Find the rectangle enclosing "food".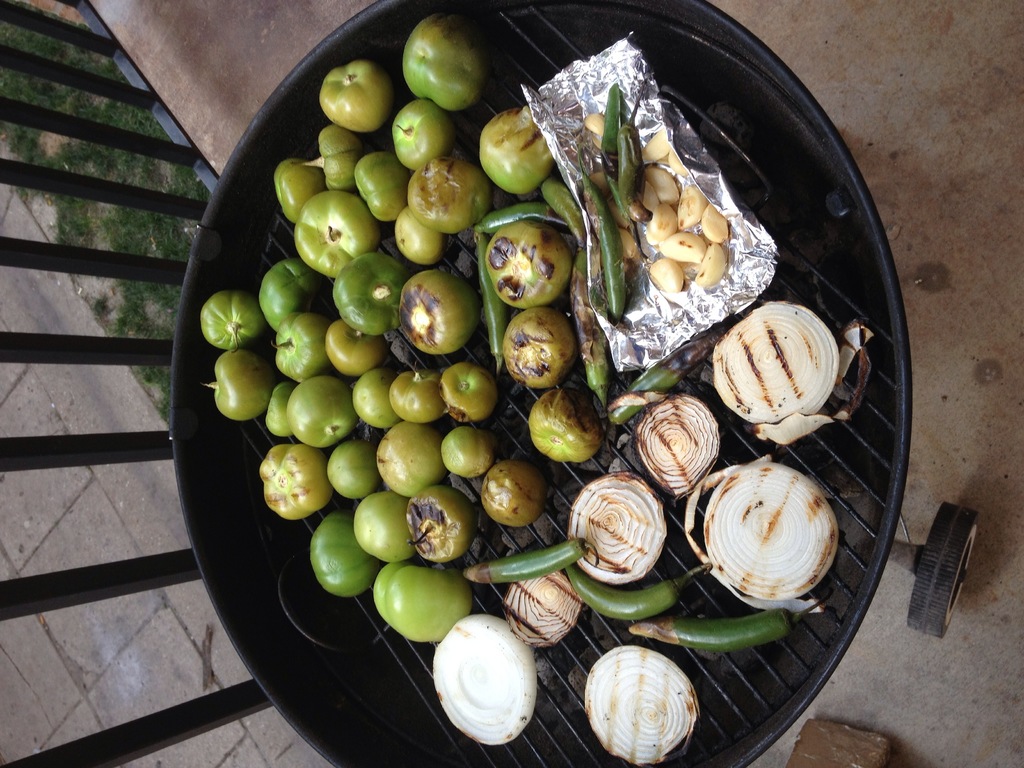
[406, 484, 473, 561].
